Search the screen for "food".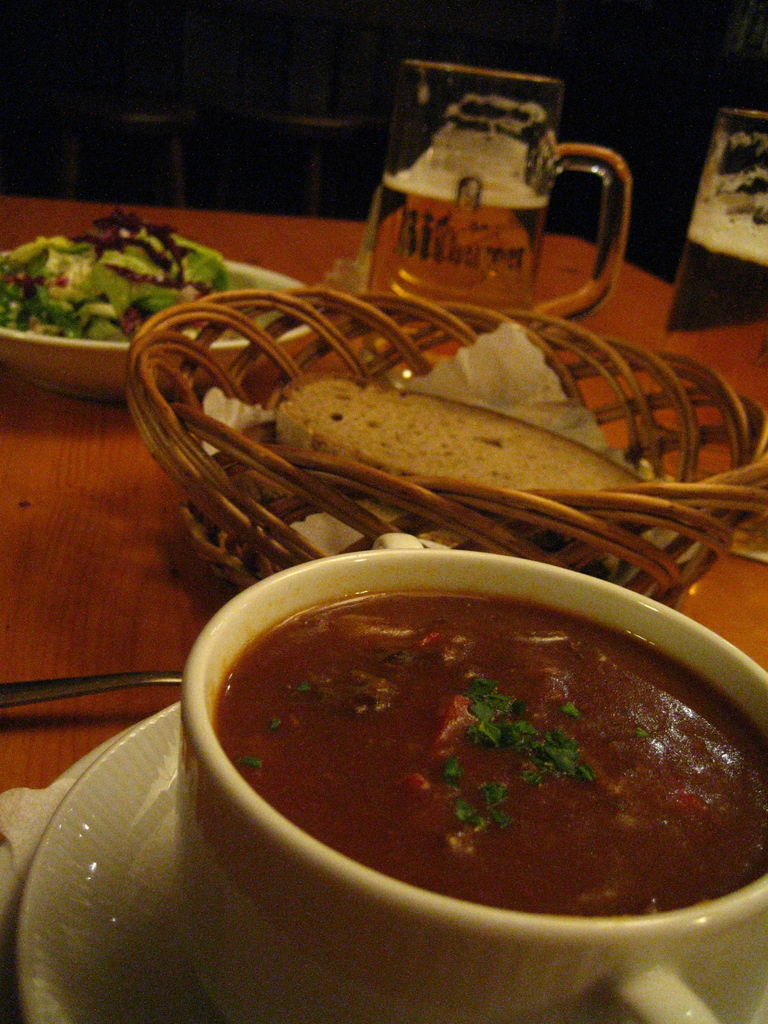
Found at bbox=[0, 207, 234, 346].
